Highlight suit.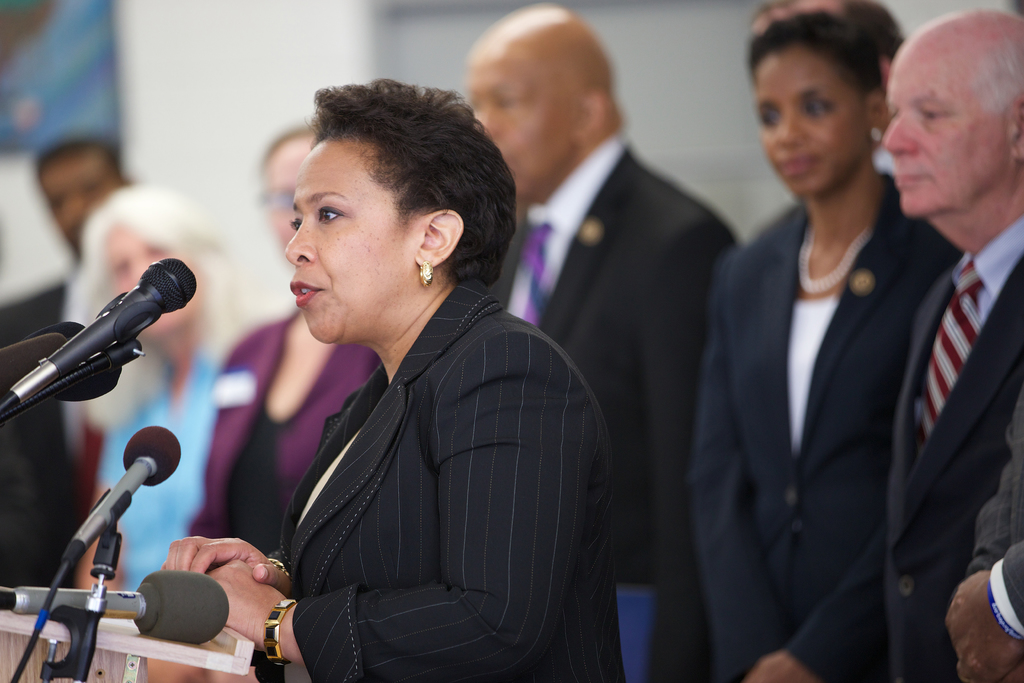
Highlighted region: locate(682, 107, 999, 673).
